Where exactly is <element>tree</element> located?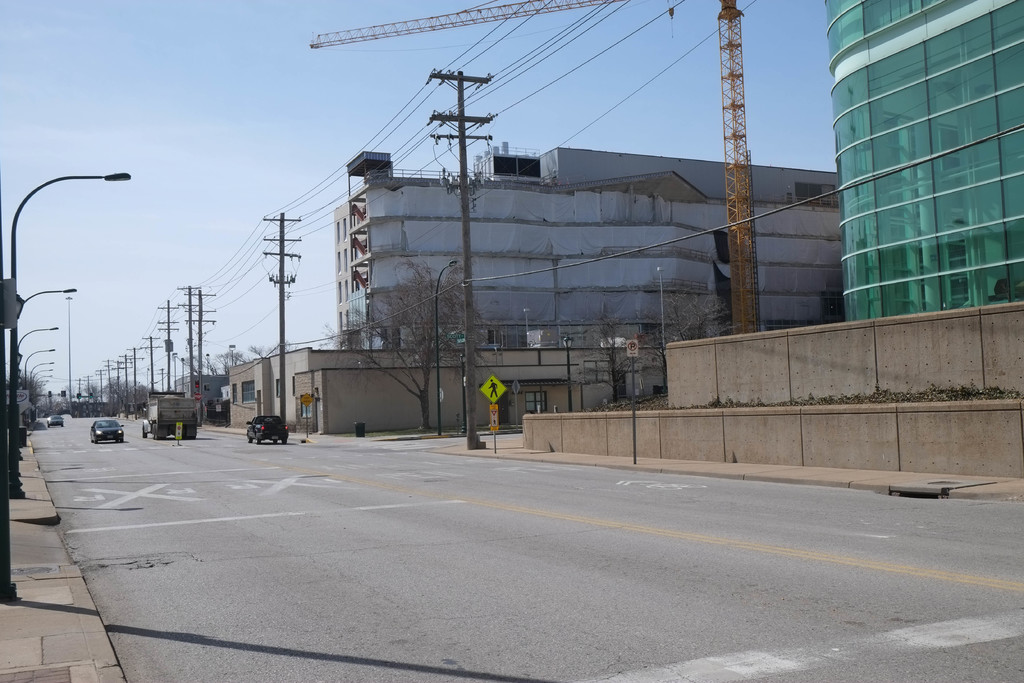
Its bounding box is rect(280, 337, 300, 354).
